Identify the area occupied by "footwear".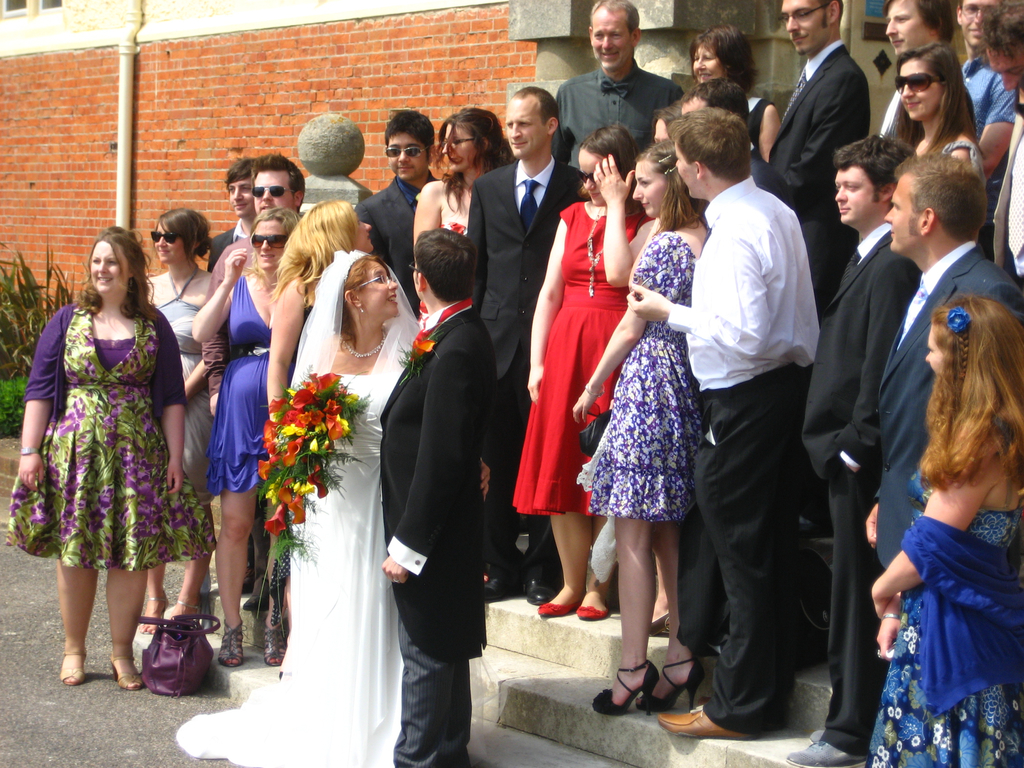
Area: 219, 616, 243, 669.
